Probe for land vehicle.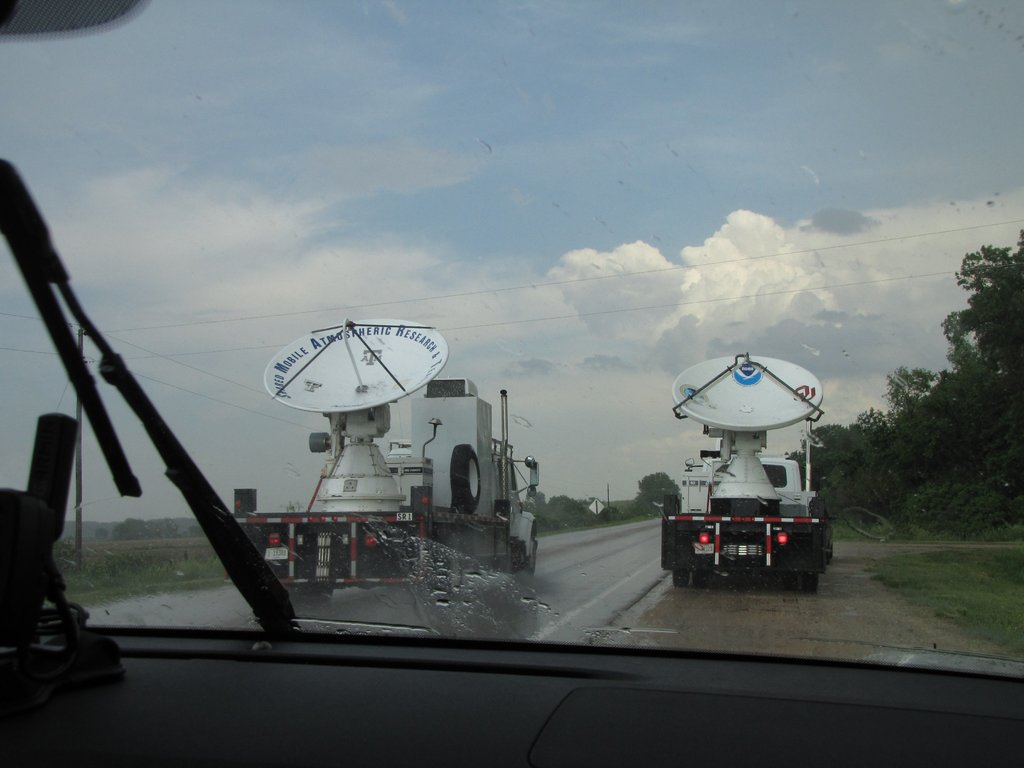
Probe result: Rect(646, 366, 851, 587).
